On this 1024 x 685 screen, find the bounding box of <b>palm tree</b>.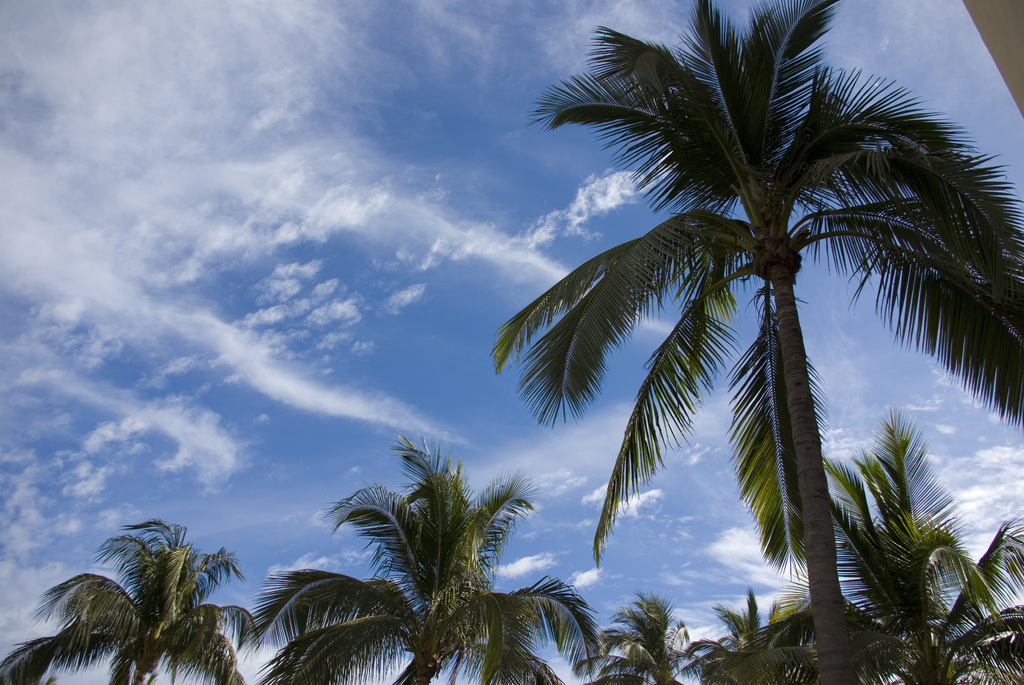
Bounding box: [595, 592, 700, 684].
